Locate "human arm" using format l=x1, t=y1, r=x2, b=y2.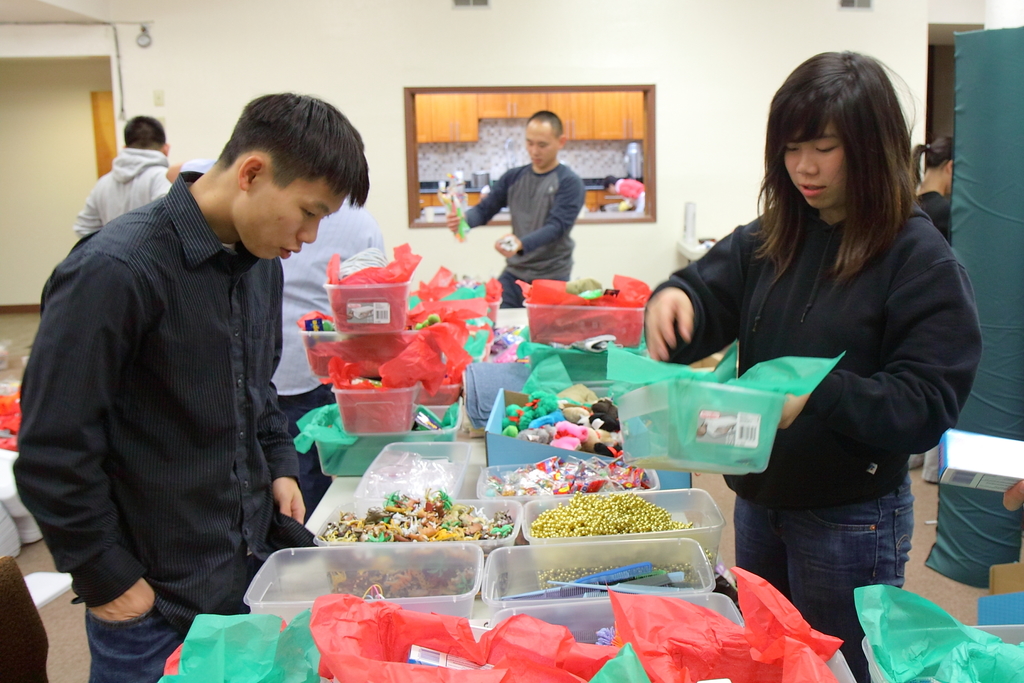
l=751, t=218, r=988, b=463.
